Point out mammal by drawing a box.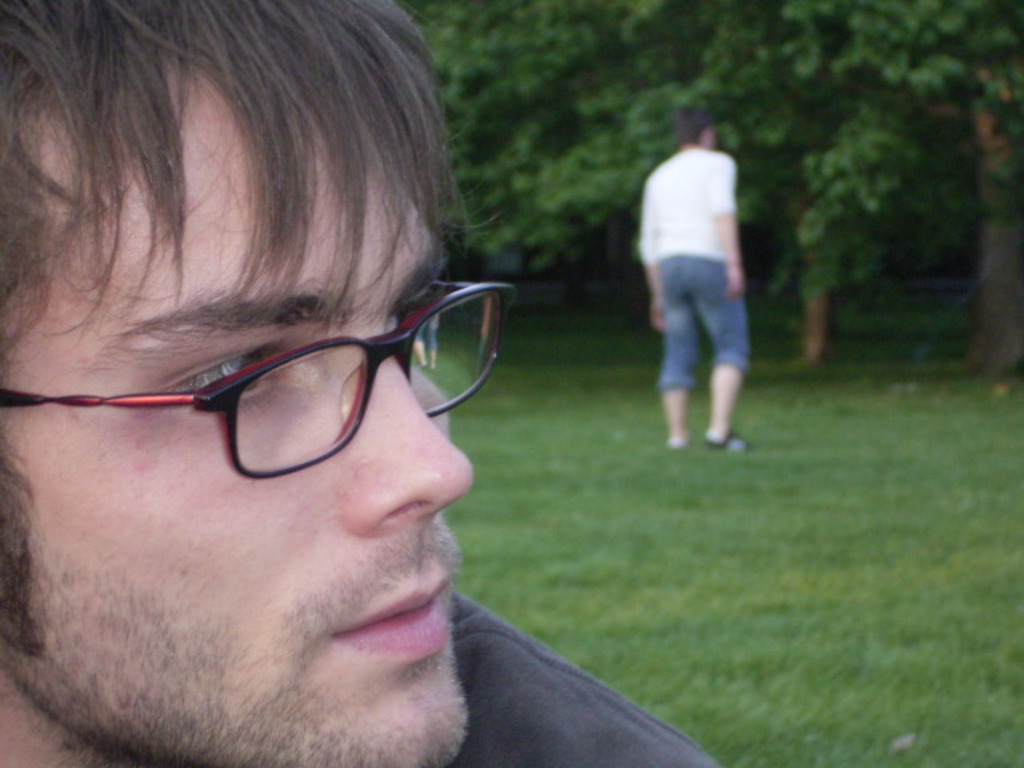
pyautogui.locateOnScreen(0, 0, 718, 766).
